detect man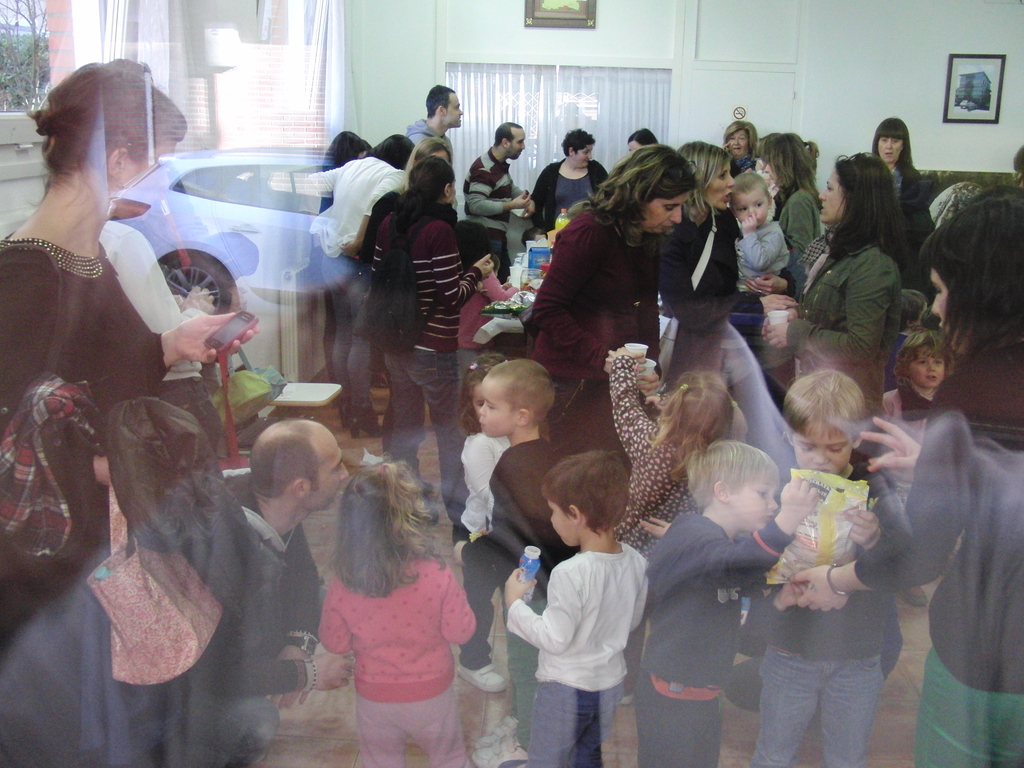
[460,117,534,286]
